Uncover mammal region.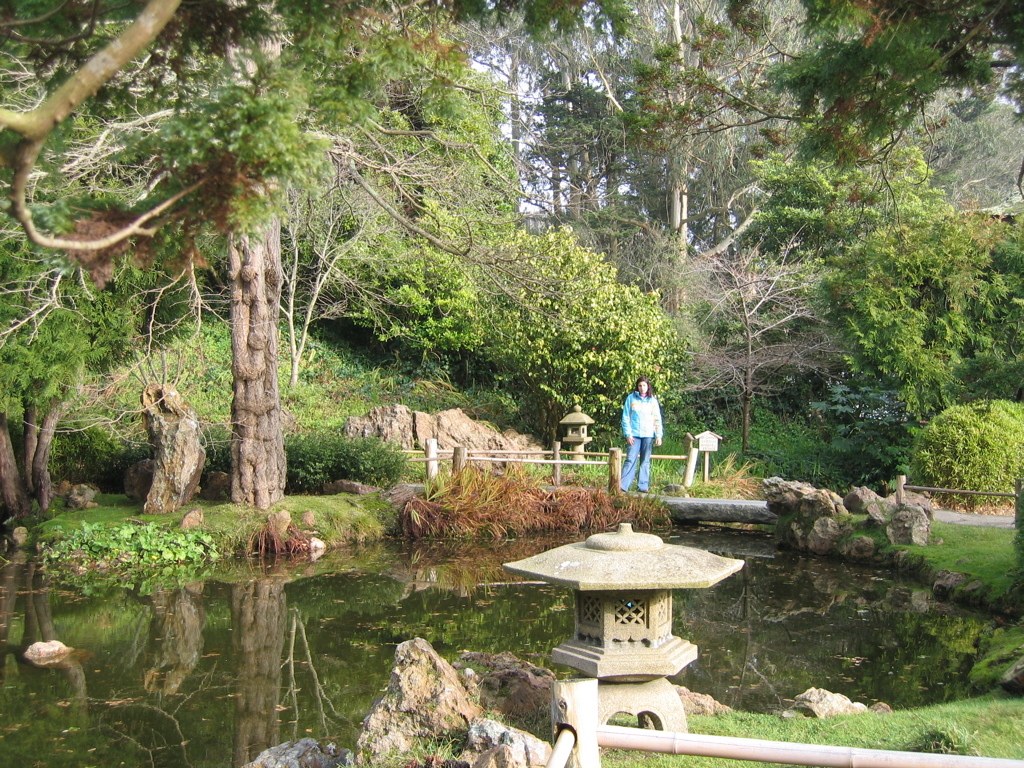
Uncovered: 629,376,674,502.
